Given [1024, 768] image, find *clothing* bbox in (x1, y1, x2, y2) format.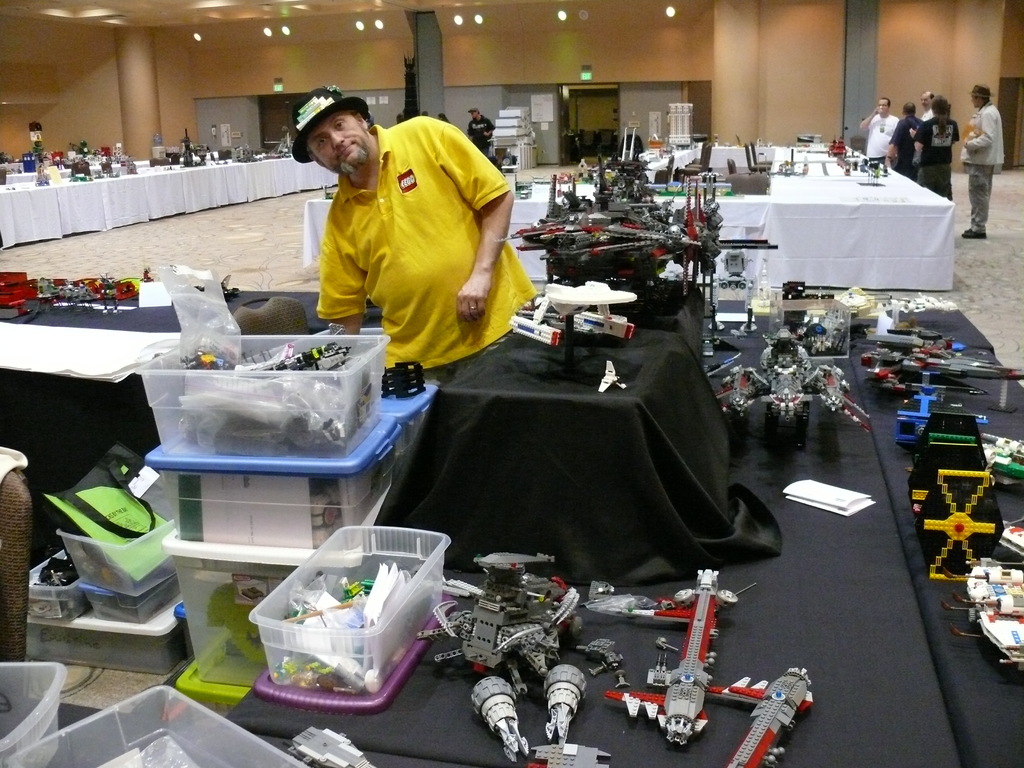
(891, 114, 927, 177).
